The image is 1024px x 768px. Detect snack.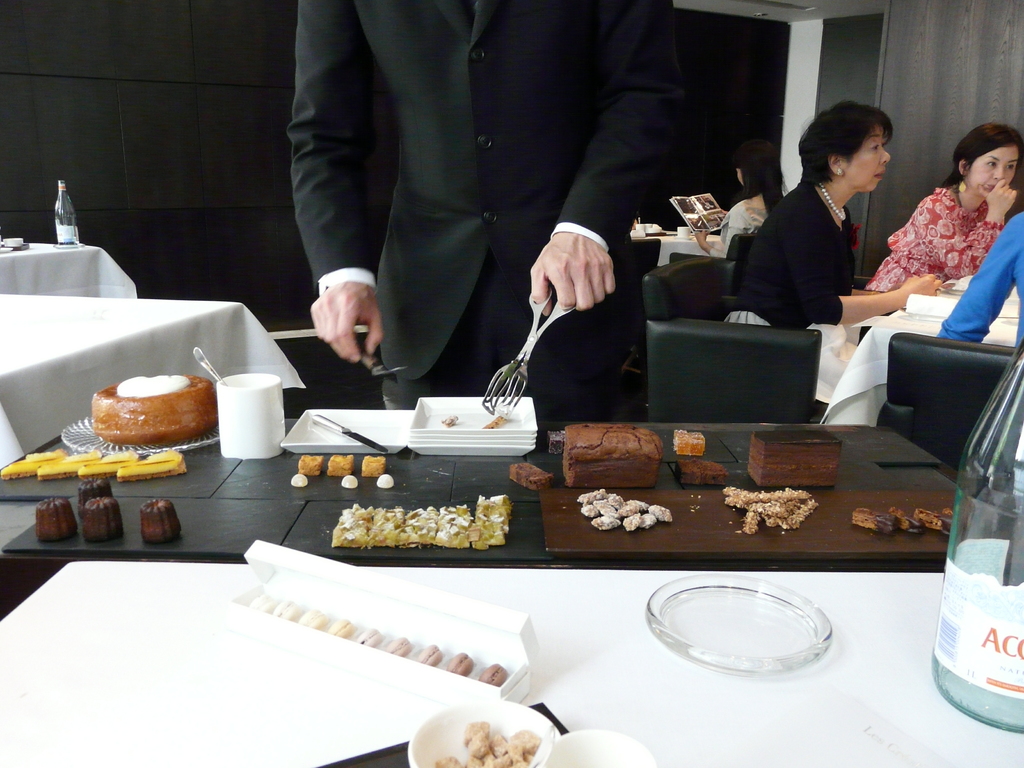
Detection: Rect(511, 460, 557, 488).
